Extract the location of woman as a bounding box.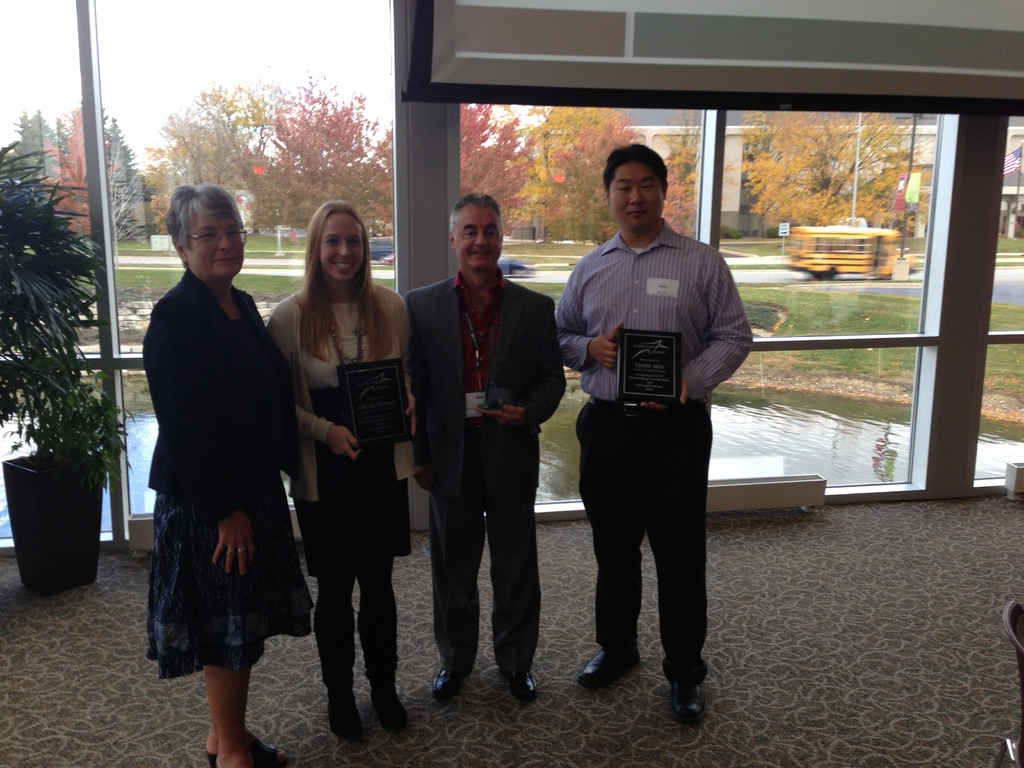
254, 196, 428, 739.
